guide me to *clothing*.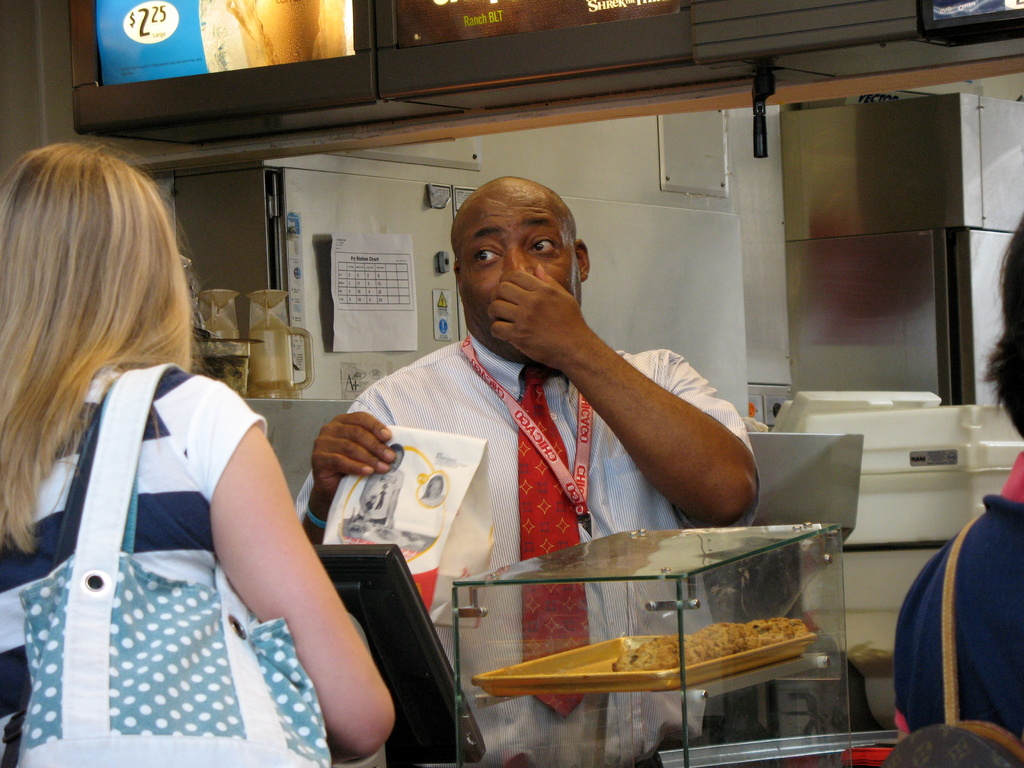
Guidance: pyautogui.locateOnScreen(288, 328, 759, 767).
